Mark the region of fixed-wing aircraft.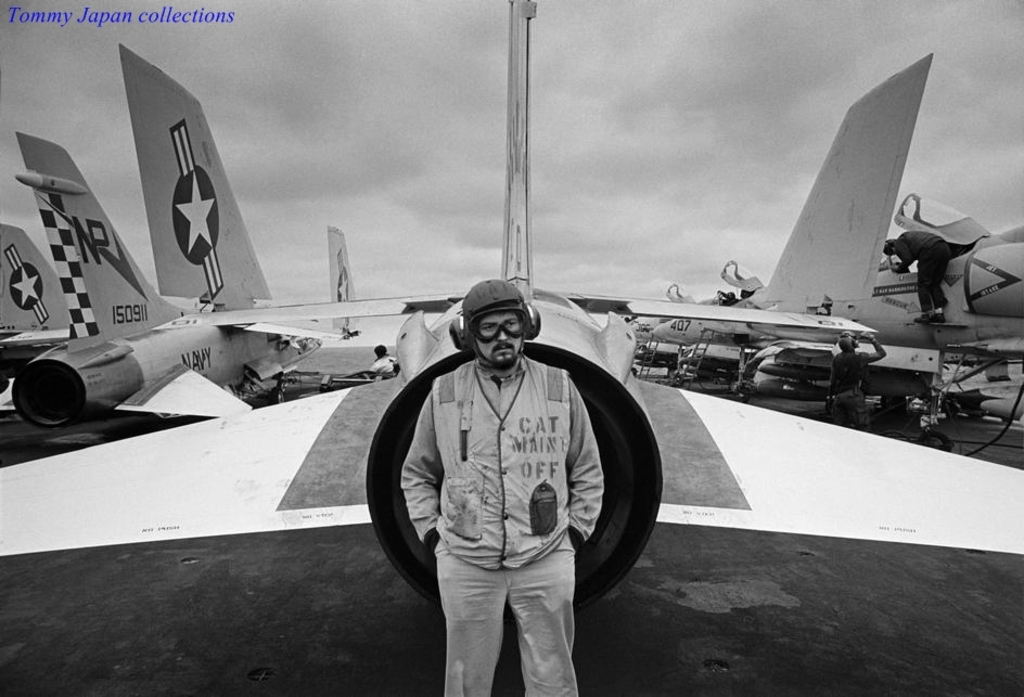
Region: (left=0, top=44, right=364, bottom=417).
